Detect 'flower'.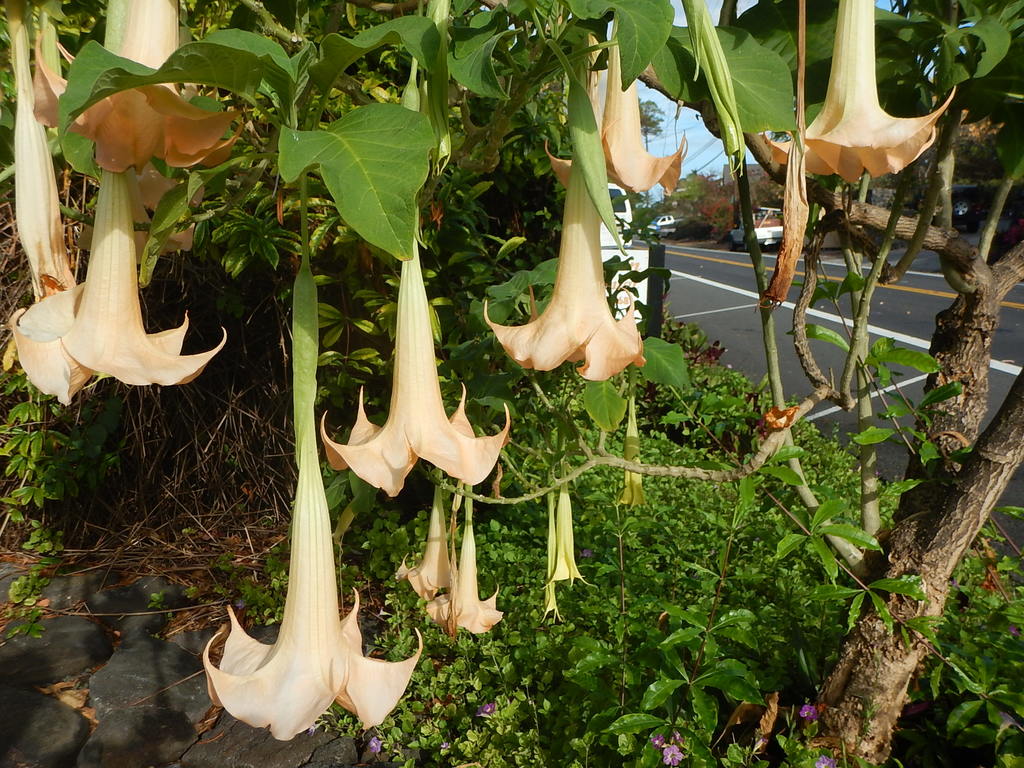
Detected at <region>320, 199, 515, 500</region>.
